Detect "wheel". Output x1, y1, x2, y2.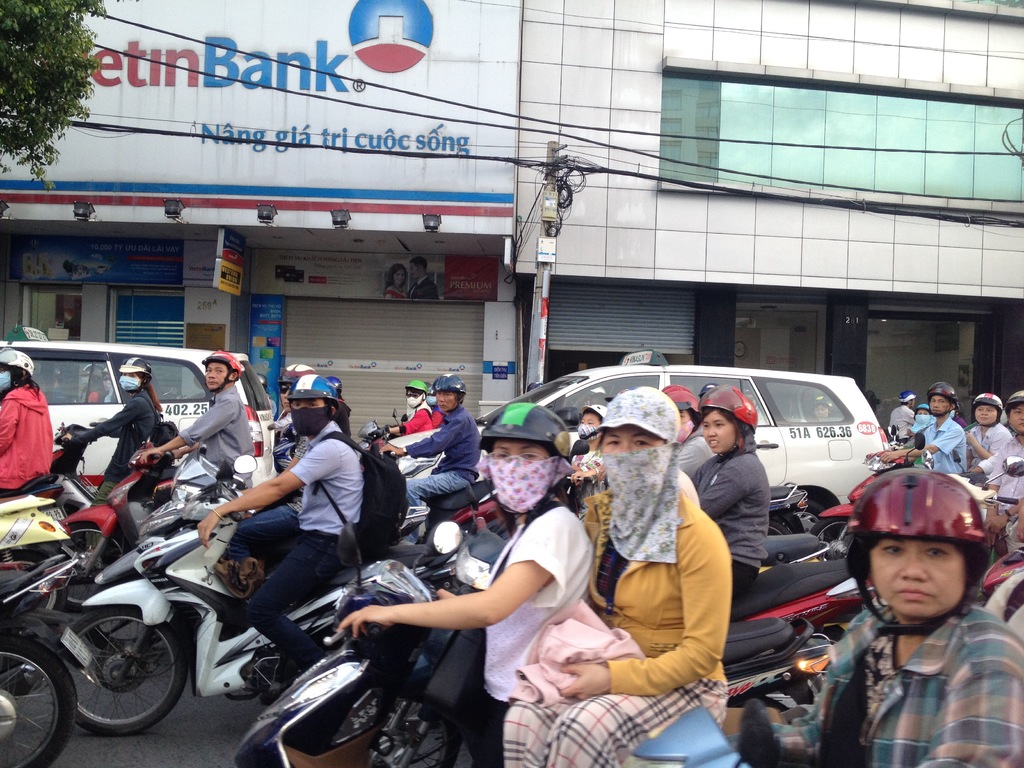
811, 516, 847, 539.
